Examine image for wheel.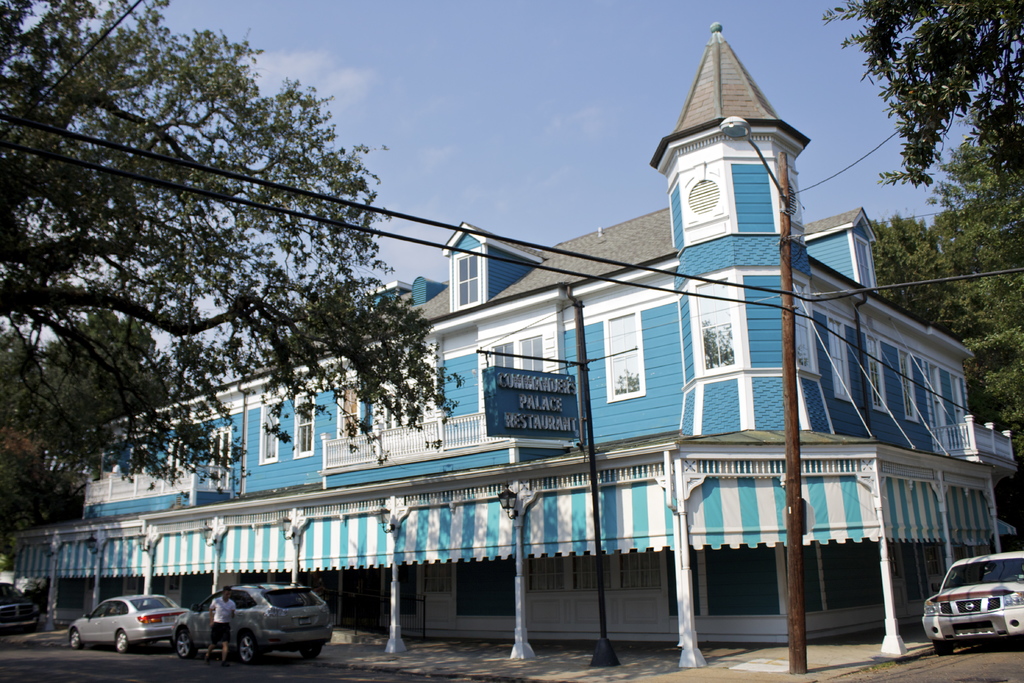
Examination result: [173, 628, 198, 659].
